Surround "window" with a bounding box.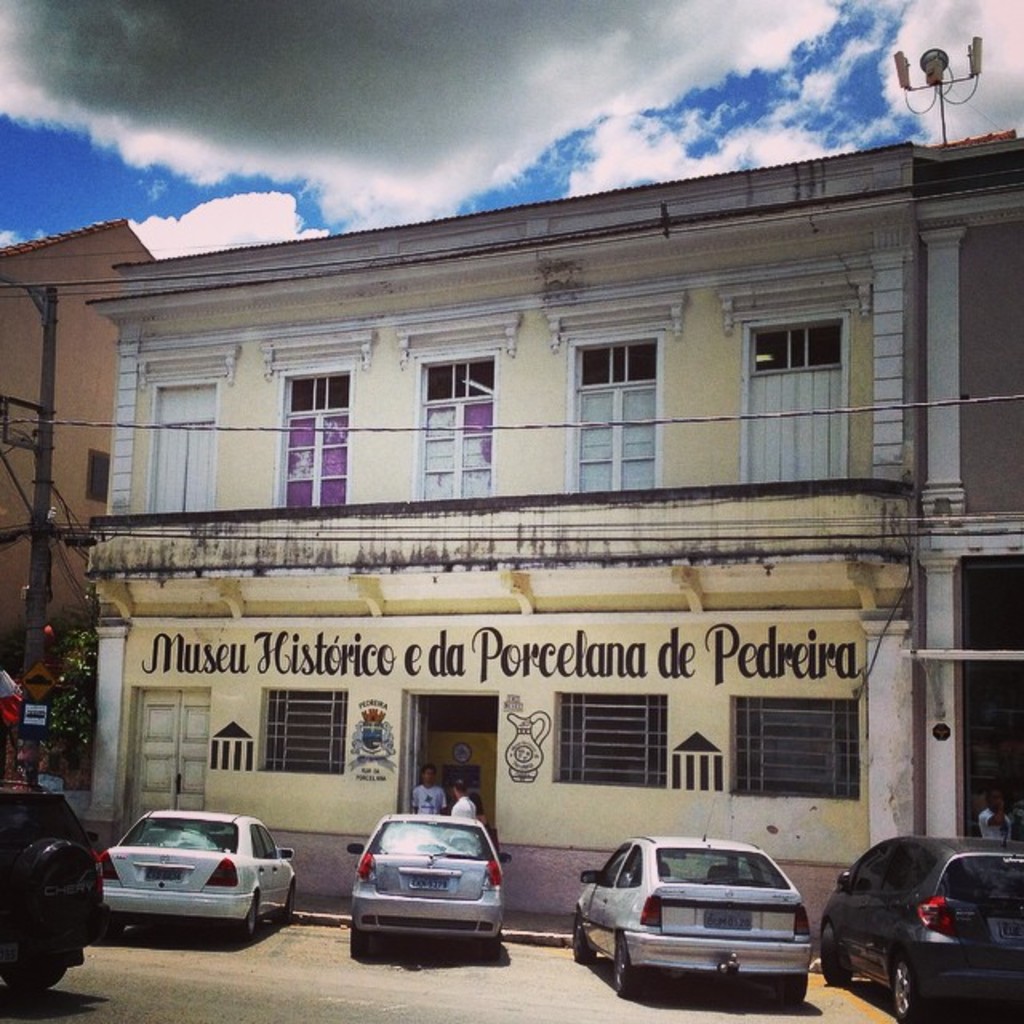
region(560, 334, 653, 491).
